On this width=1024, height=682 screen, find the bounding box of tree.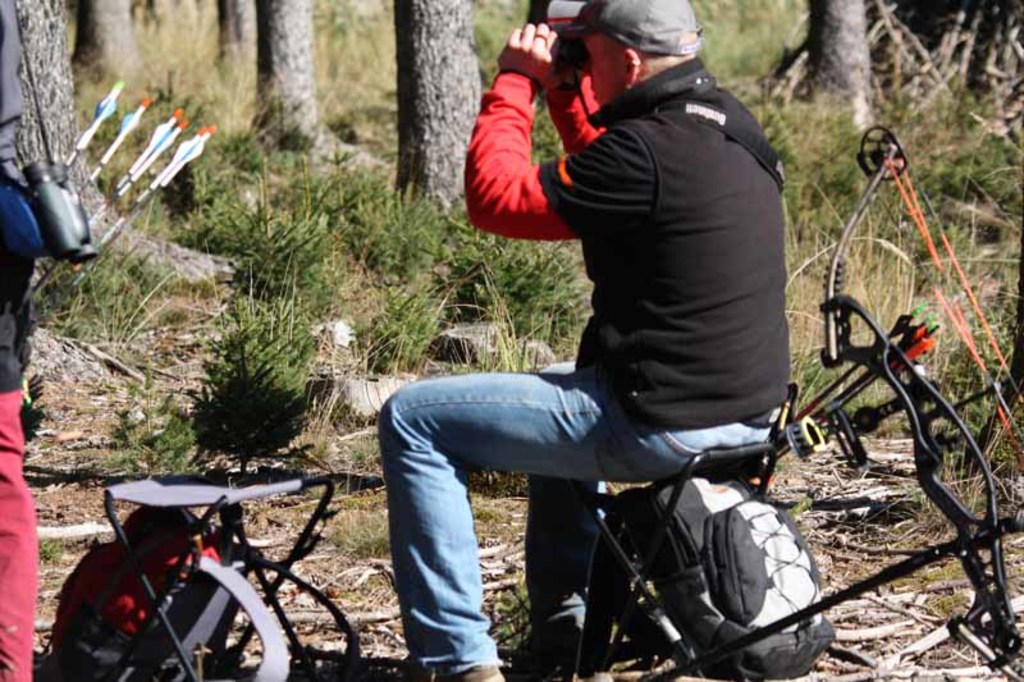
Bounding box: x1=792 y1=0 x2=892 y2=136.
